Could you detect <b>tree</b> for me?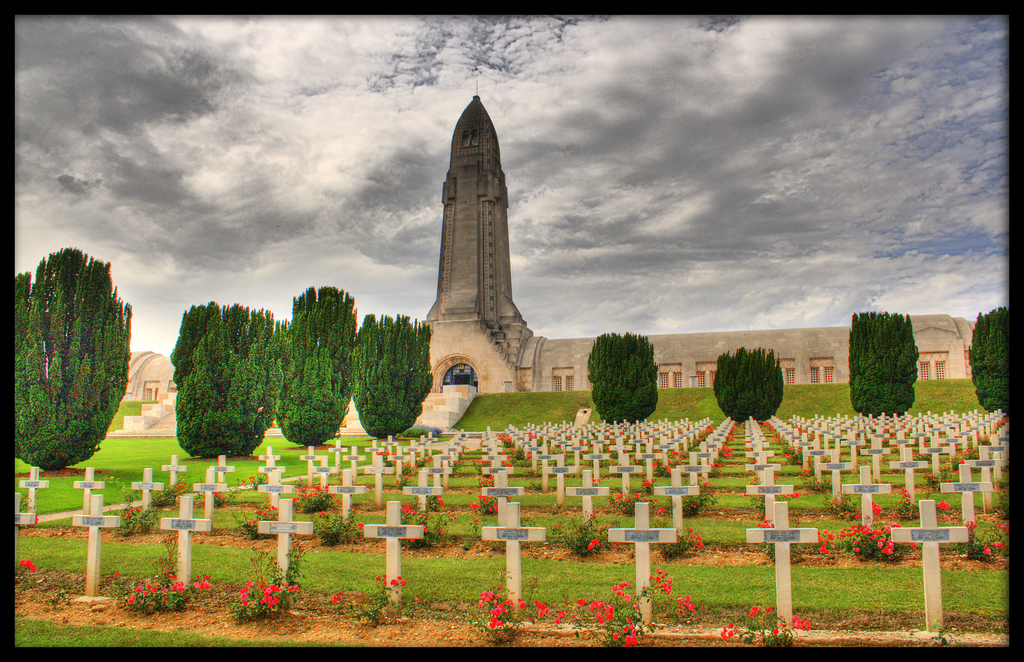
Detection result: 968/303/1005/407.
